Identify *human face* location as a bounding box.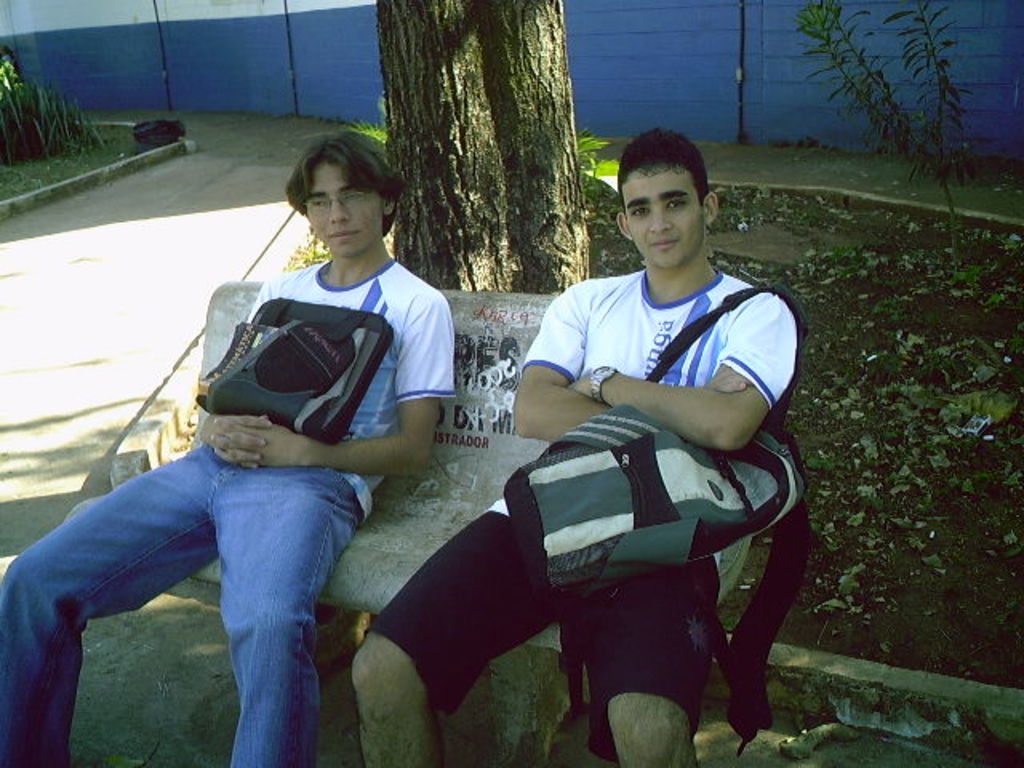
BBox(621, 160, 704, 269).
